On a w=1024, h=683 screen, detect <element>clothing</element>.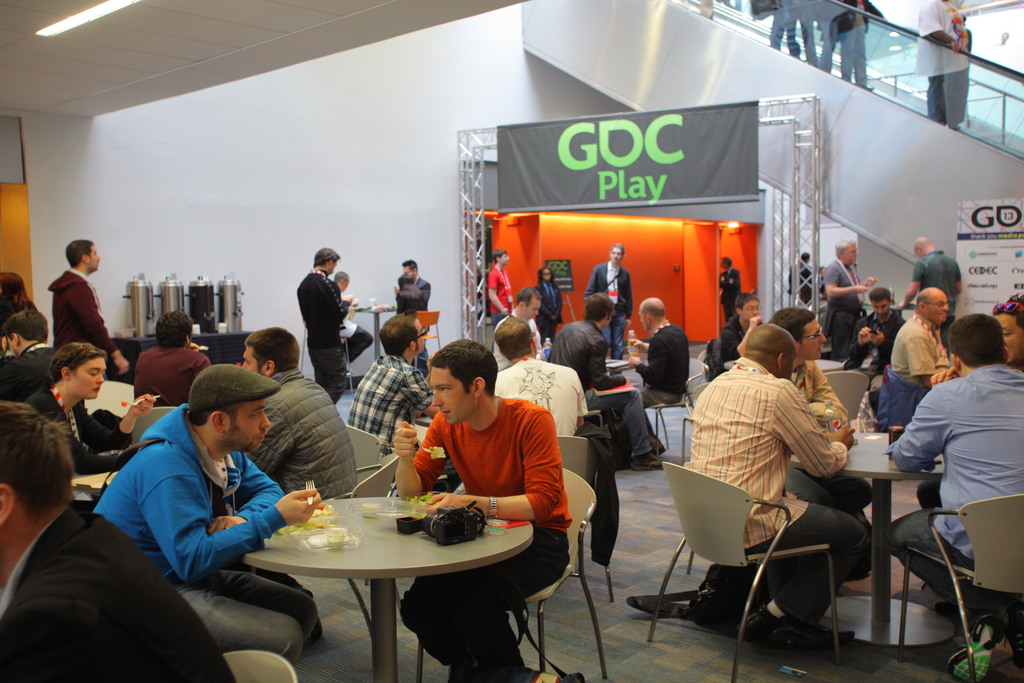
l=876, t=511, r=979, b=652.
